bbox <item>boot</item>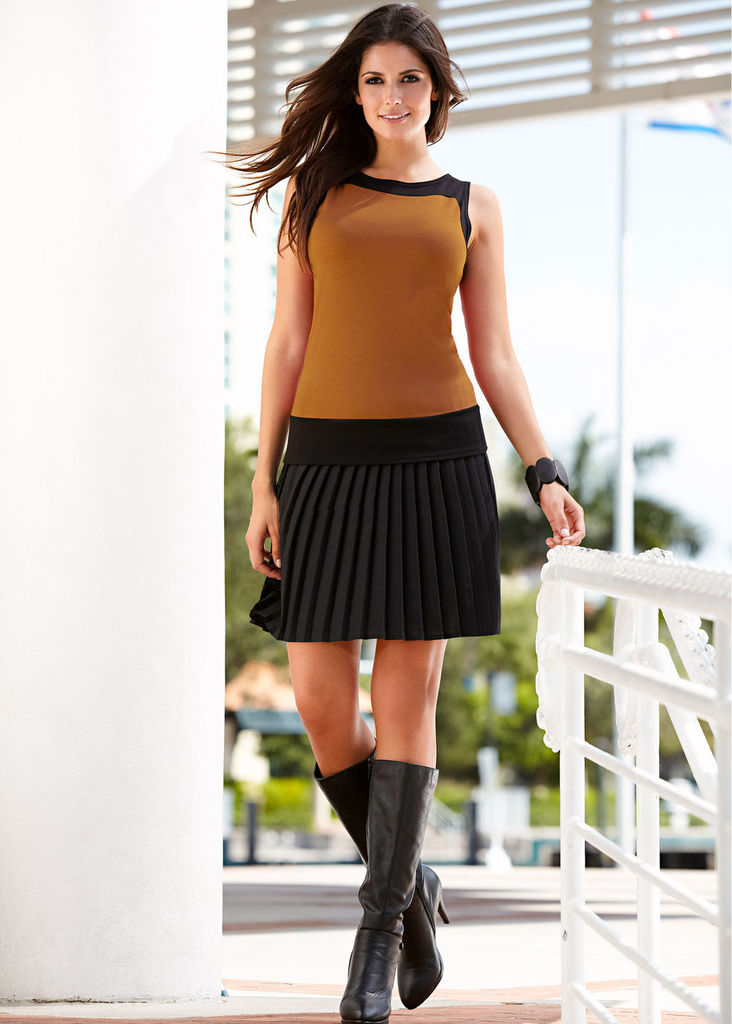
(left=313, top=736, right=452, bottom=1013)
